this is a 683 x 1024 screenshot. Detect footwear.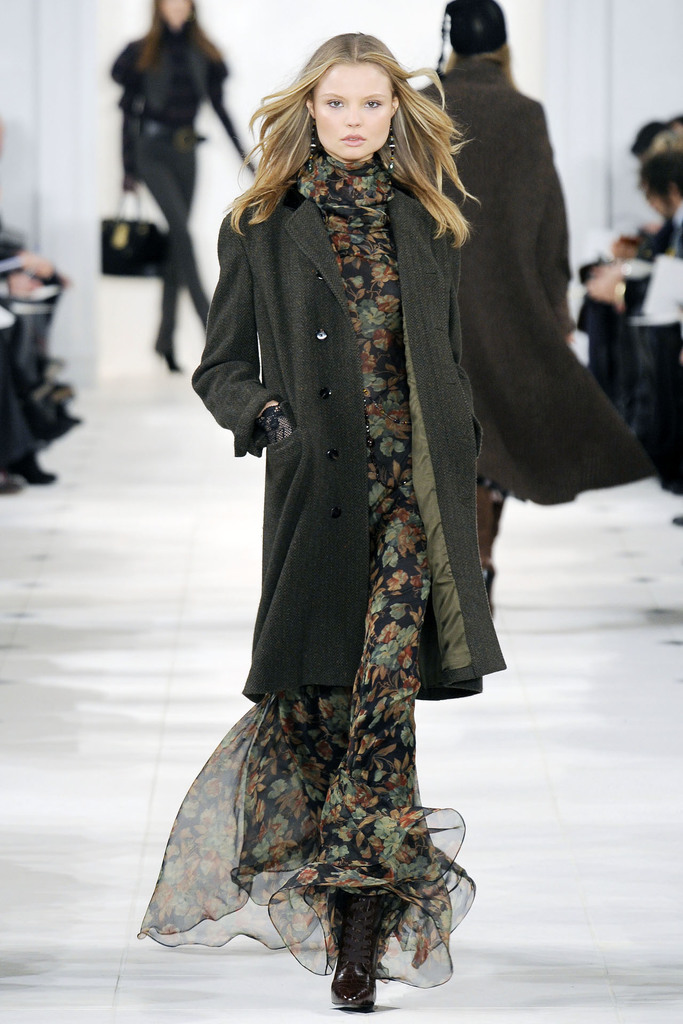
l=0, t=454, r=56, b=480.
